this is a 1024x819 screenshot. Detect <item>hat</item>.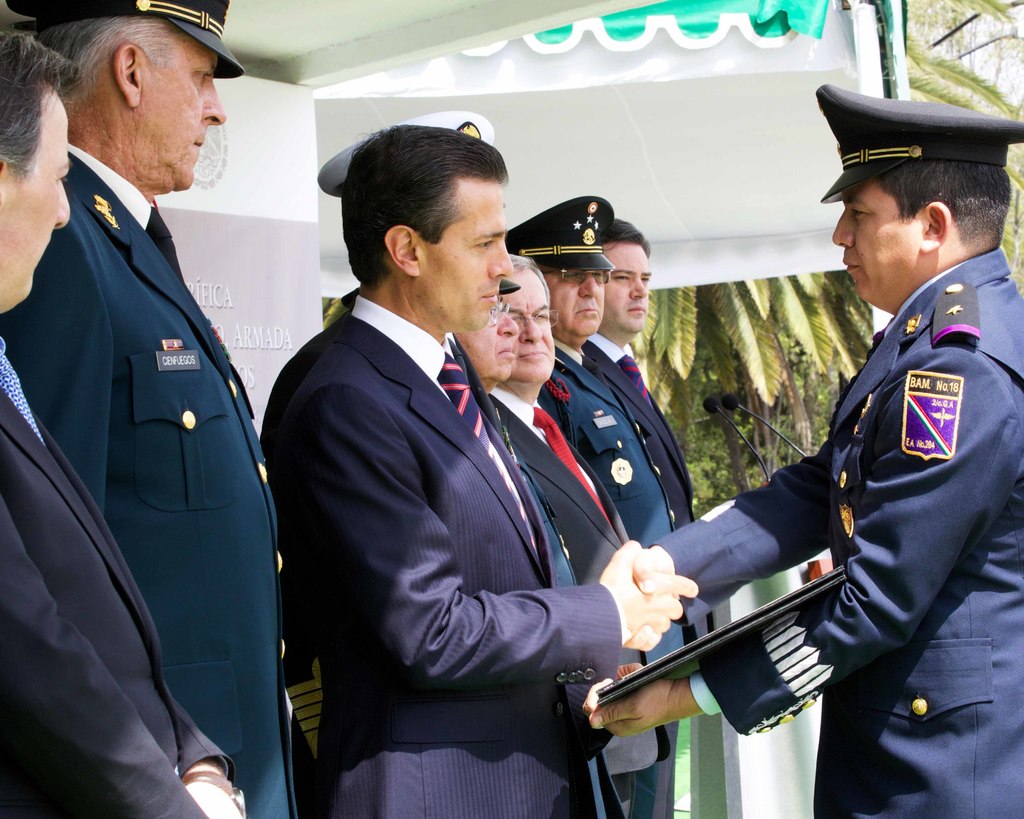
6 0 247 83.
